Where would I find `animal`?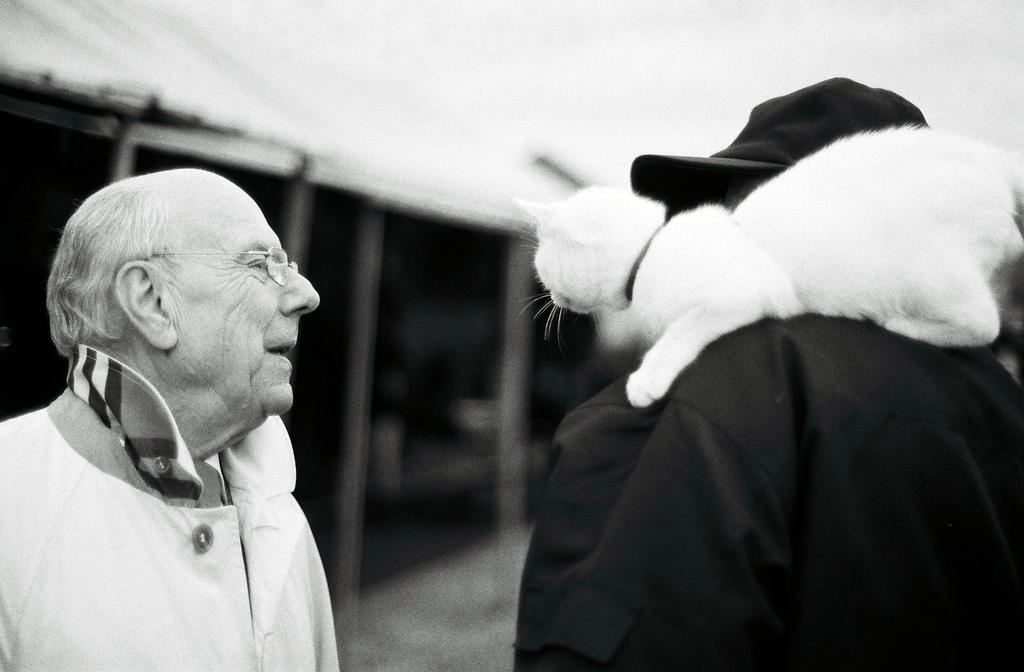
At [x1=513, y1=119, x2=1023, y2=407].
